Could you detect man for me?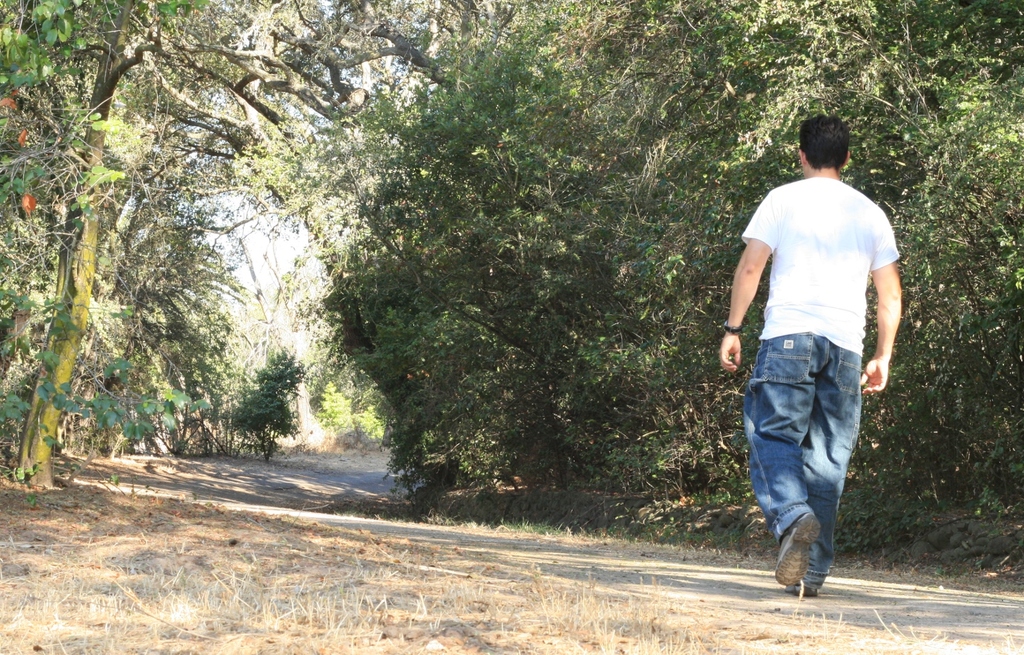
Detection result: 729, 108, 910, 596.
